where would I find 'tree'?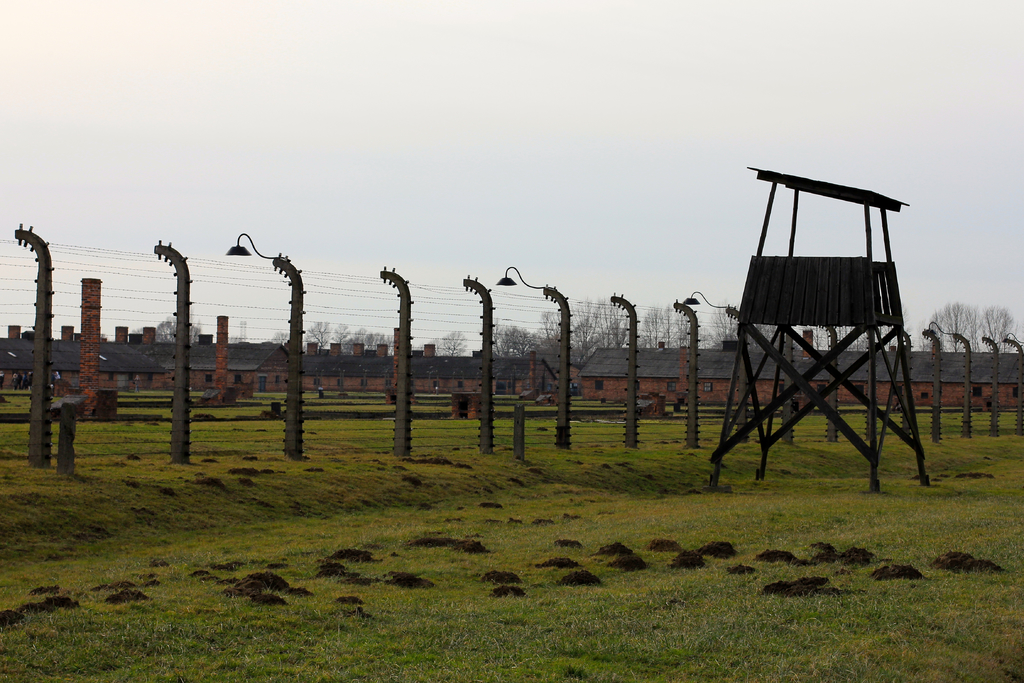
At (left=271, top=330, right=291, bottom=348).
